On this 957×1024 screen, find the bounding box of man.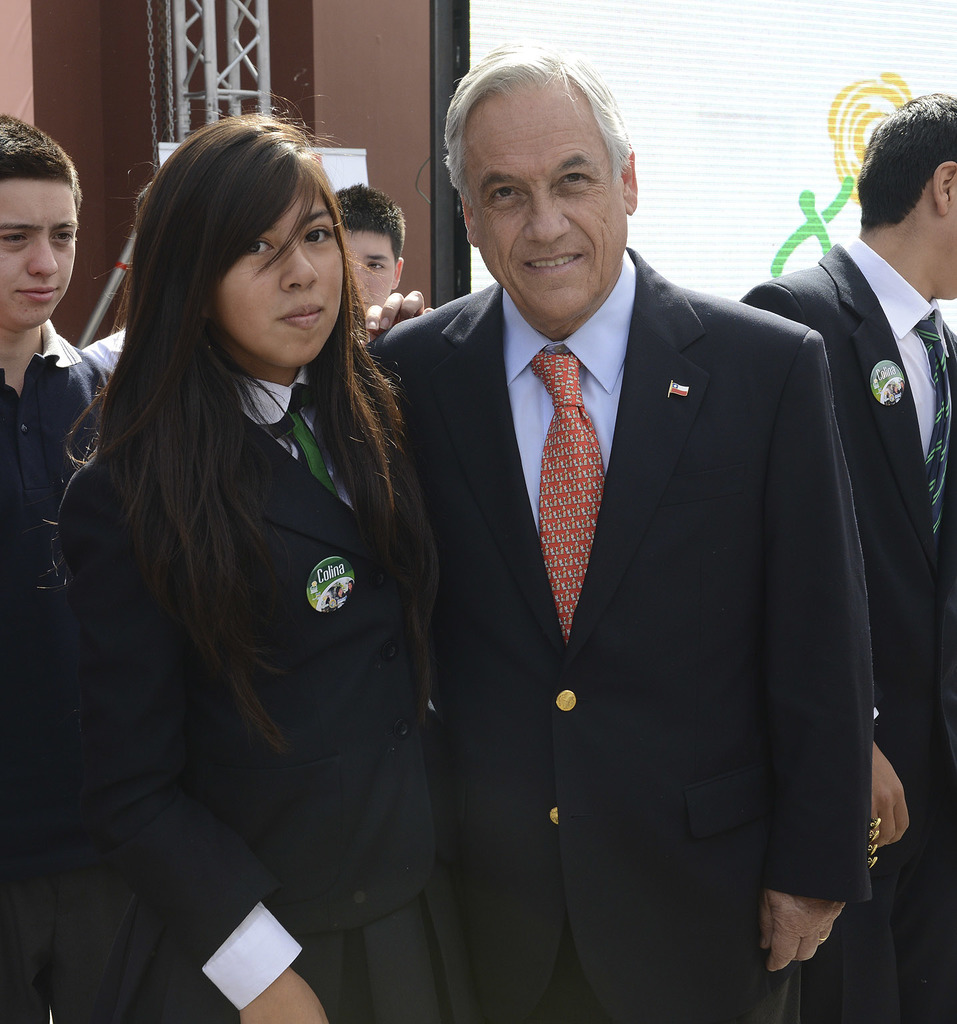
Bounding box: detection(0, 109, 118, 1023).
